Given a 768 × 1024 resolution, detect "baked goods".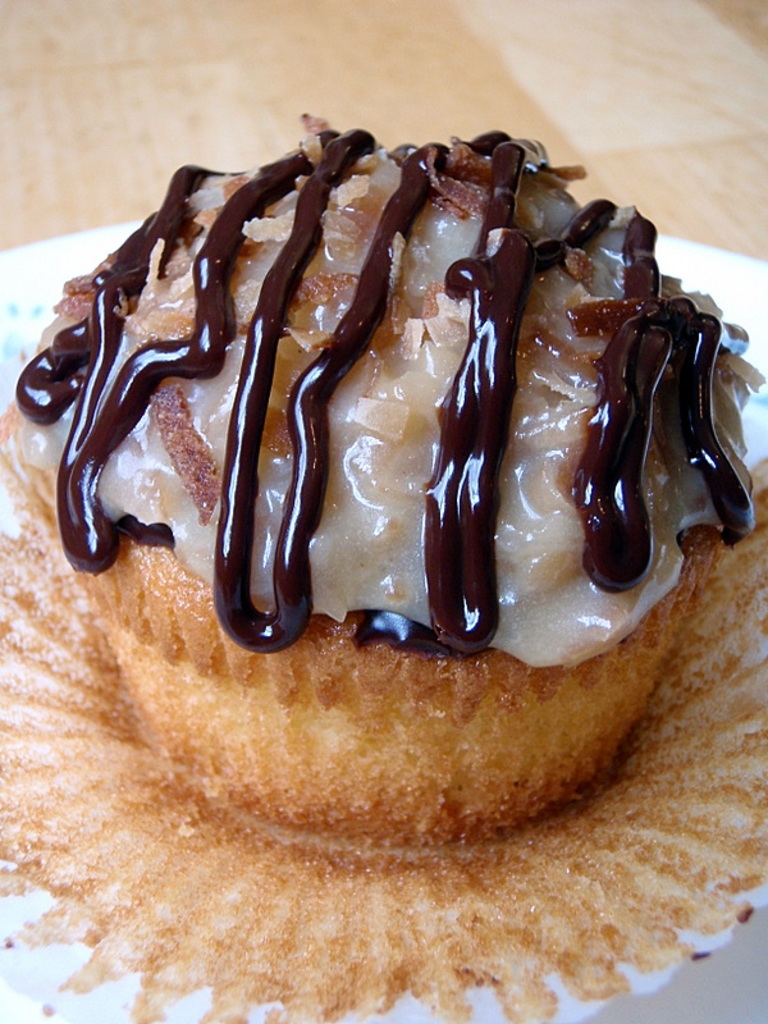
13:91:756:861.
